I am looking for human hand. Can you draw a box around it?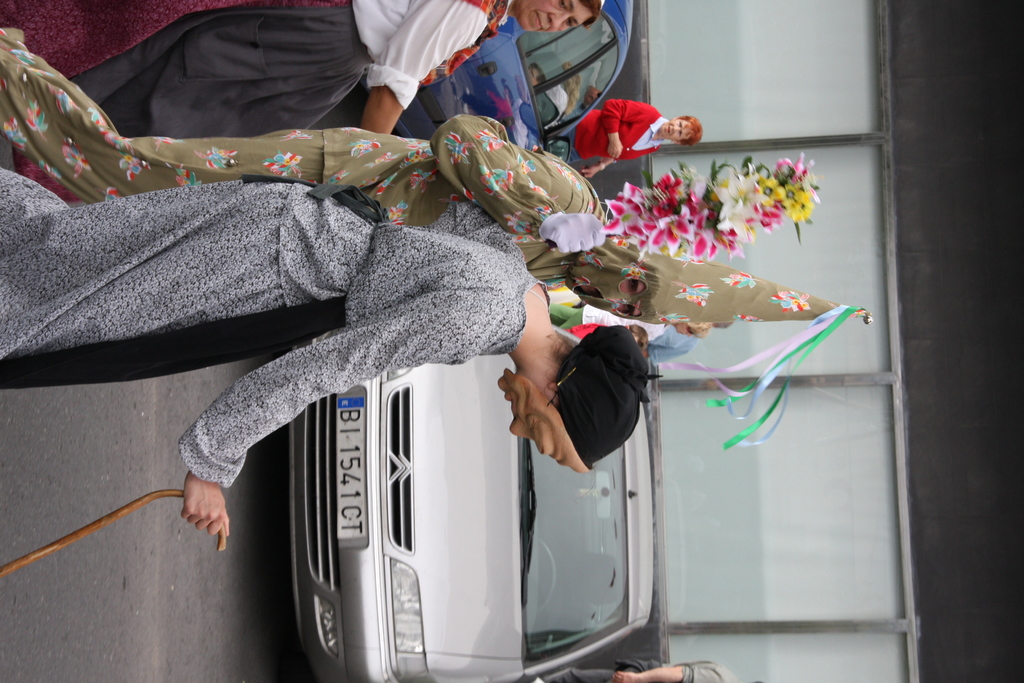
Sure, the bounding box is crop(180, 472, 230, 536).
